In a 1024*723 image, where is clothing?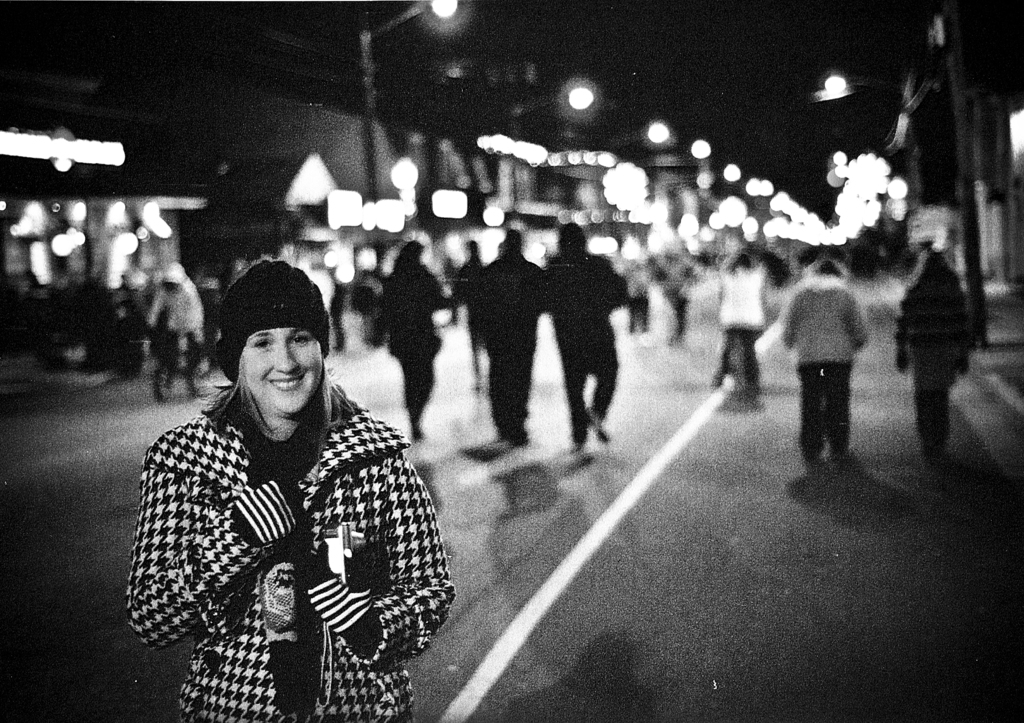
box=[894, 267, 979, 448].
